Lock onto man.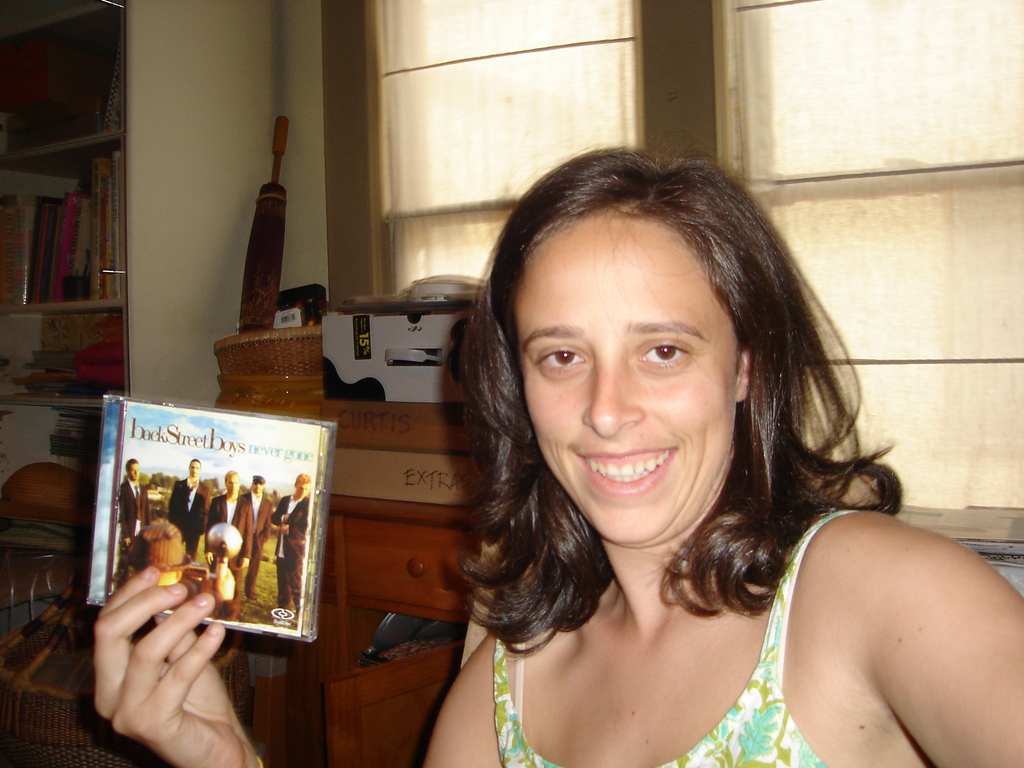
Locked: {"x1": 232, "y1": 474, "x2": 275, "y2": 596}.
